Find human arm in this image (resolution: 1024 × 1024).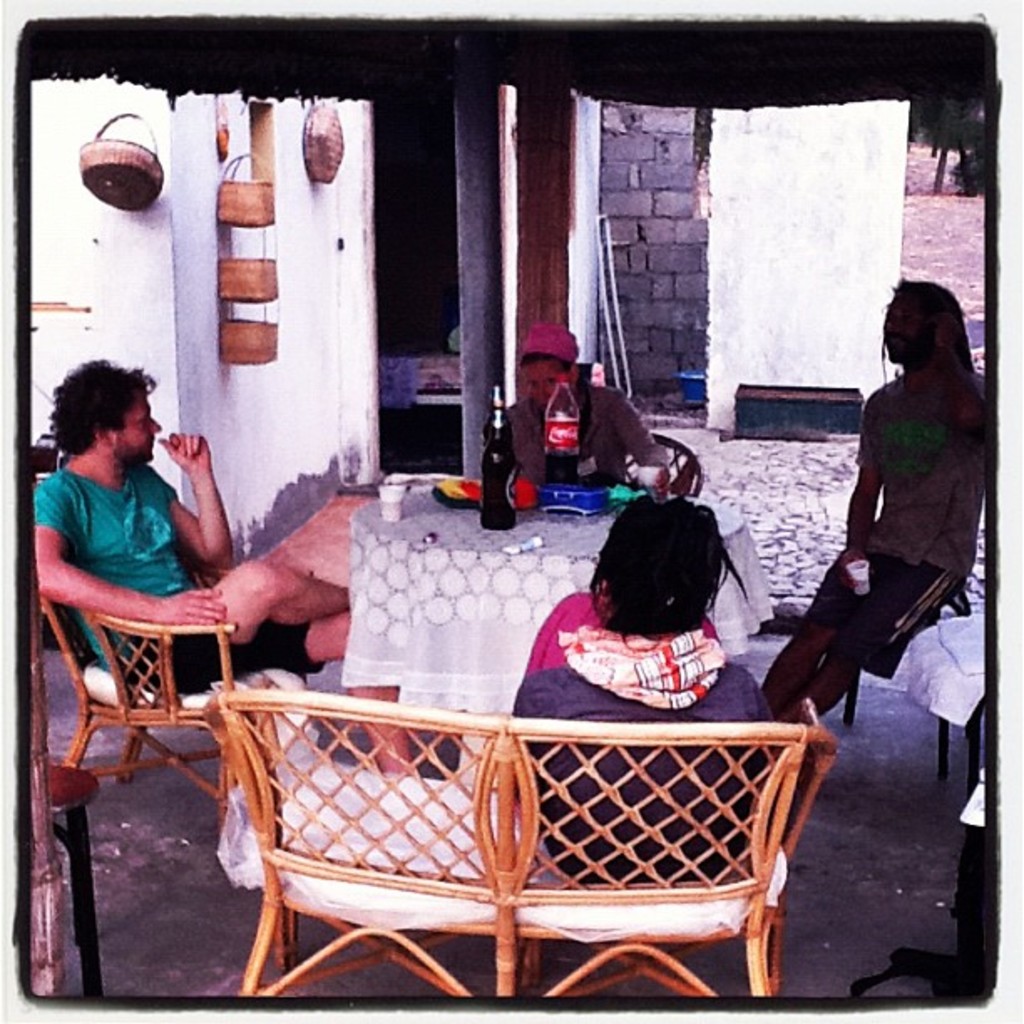
136,428,244,579.
